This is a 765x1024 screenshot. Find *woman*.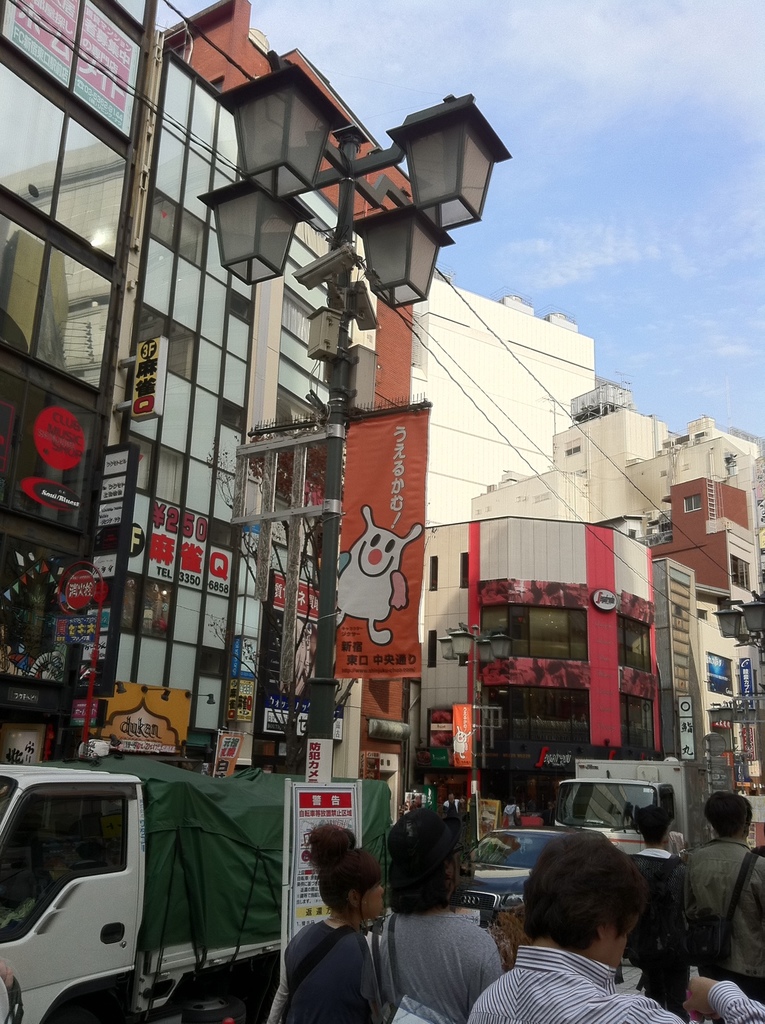
Bounding box: bbox(285, 819, 398, 1023).
